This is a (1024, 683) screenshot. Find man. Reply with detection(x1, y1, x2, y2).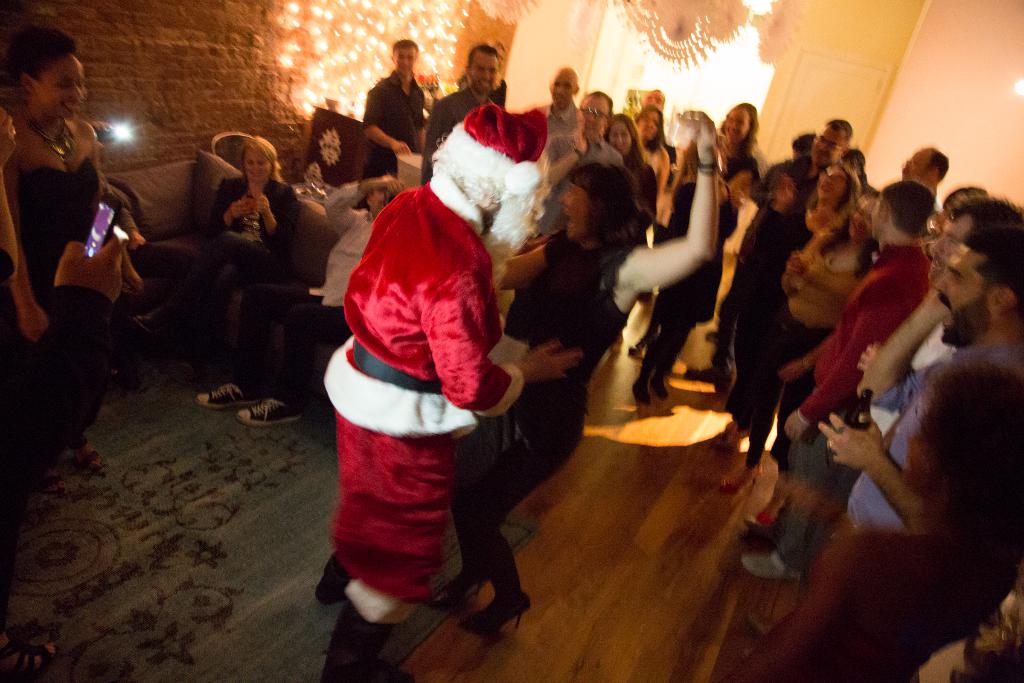
detection(531, 90, 627, 242).
